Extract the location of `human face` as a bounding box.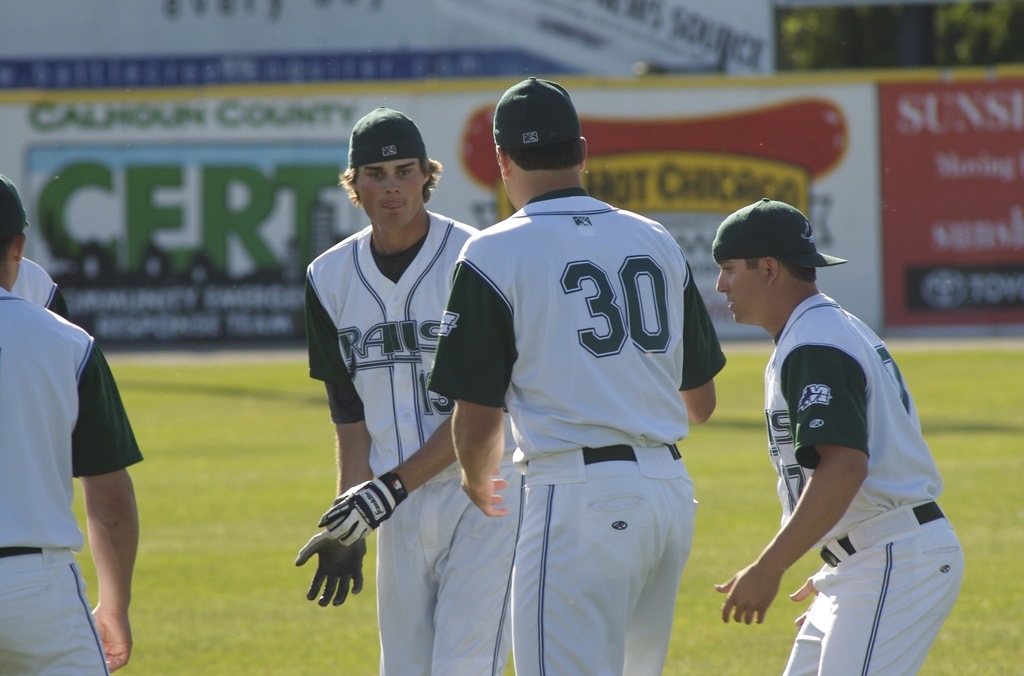
{"x1": 358, "y1": 159, "x2": 427, "y2": 234}.
